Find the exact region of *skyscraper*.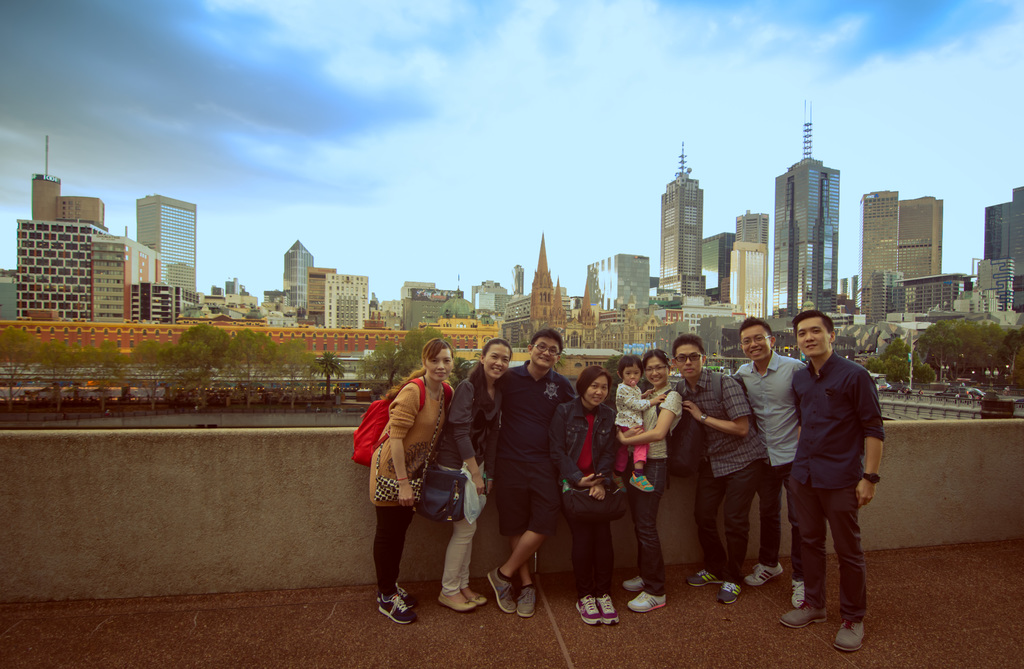
Exact region: <box>734,209,769,250</box>.
